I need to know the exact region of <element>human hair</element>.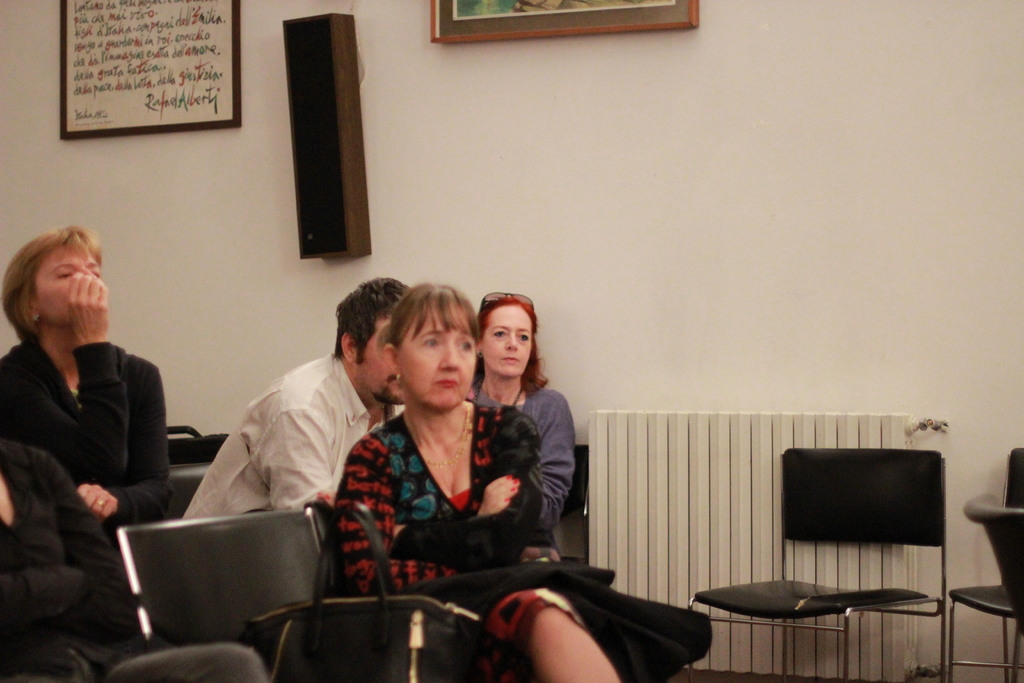
Region: (472, 287, 559, 400).
